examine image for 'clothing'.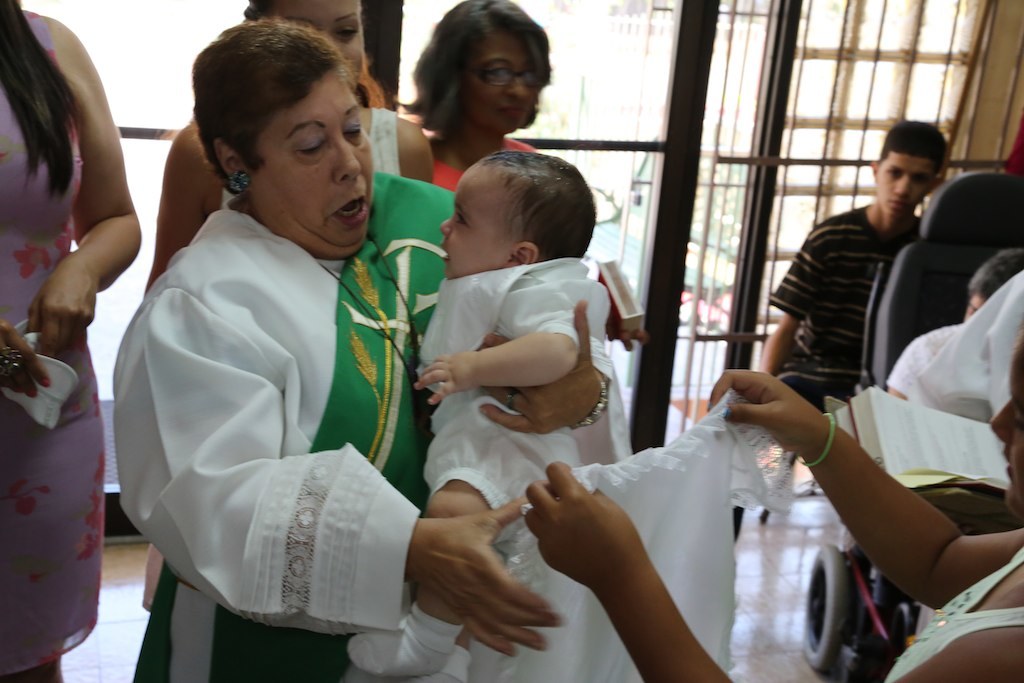
Examination result: {"left": 877, "top": 541, "right": 1023, "bottom": 682}.
